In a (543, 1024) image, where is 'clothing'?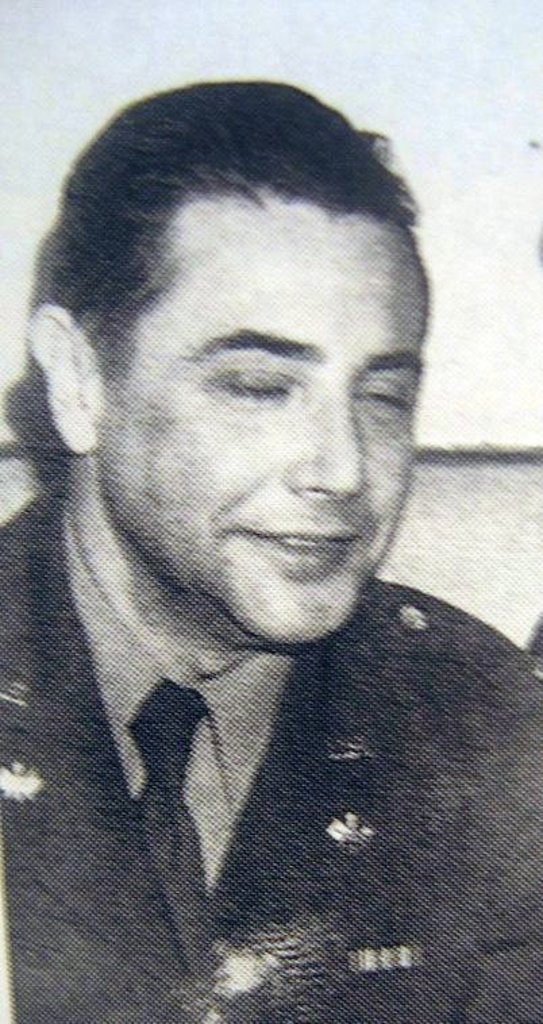
[left=63, top=580, right=542, bottom=962].
